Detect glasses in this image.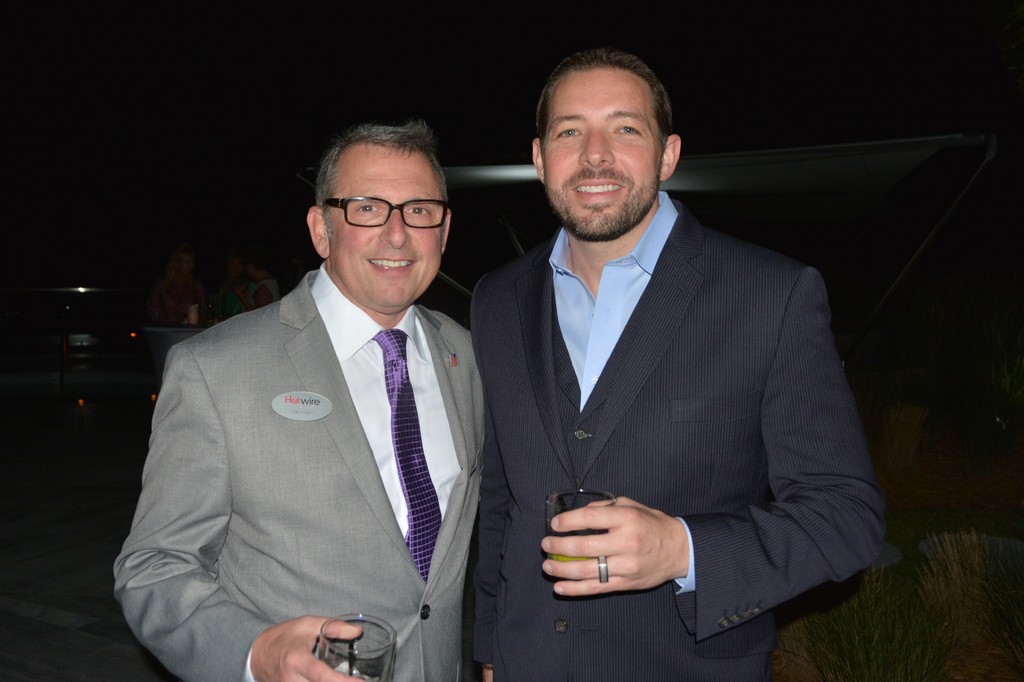
Detection: l=324, t=193, r=450, b=228.
